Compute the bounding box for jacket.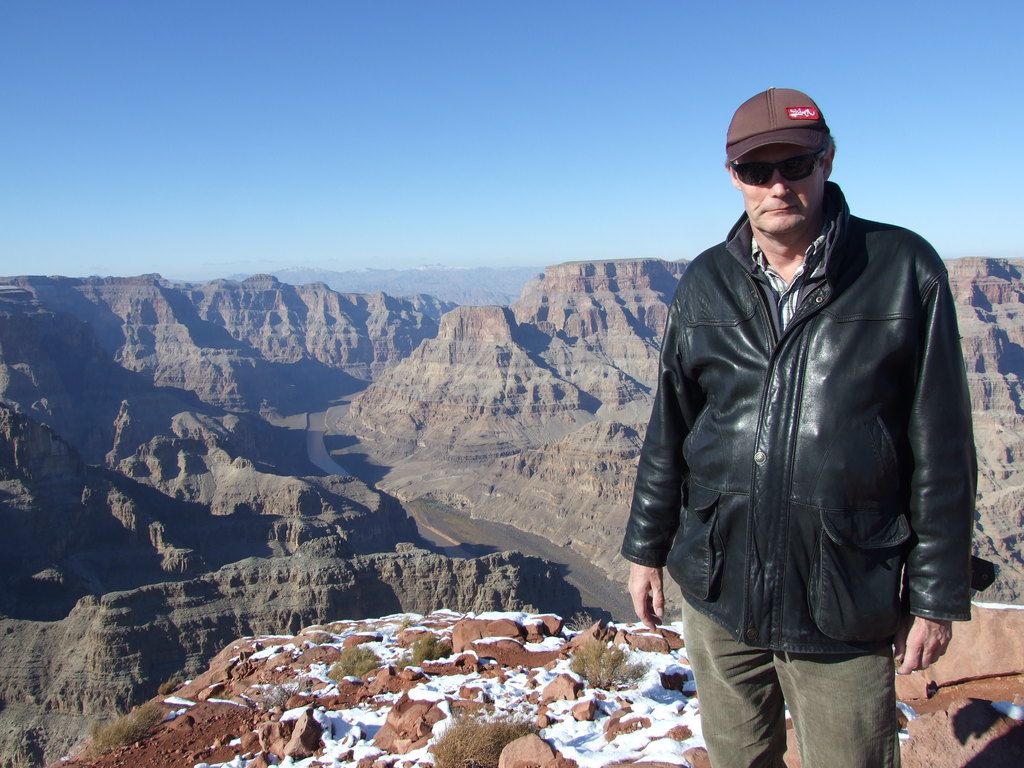
BBox(644, 150, 976, 710).
